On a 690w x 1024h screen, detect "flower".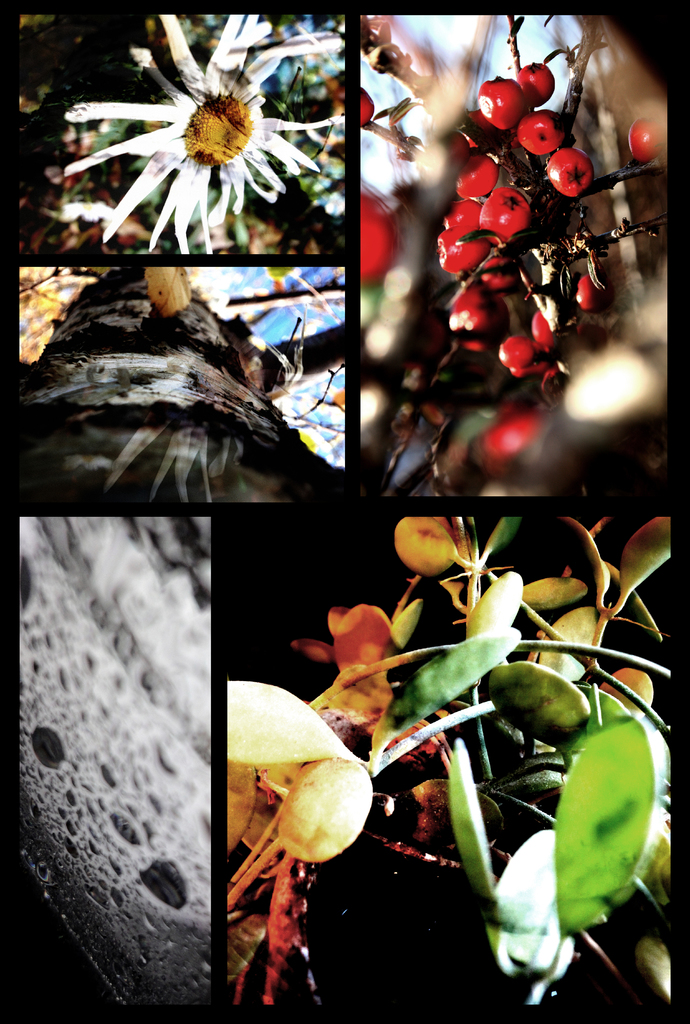
<box>220,676,377,867</box>.
